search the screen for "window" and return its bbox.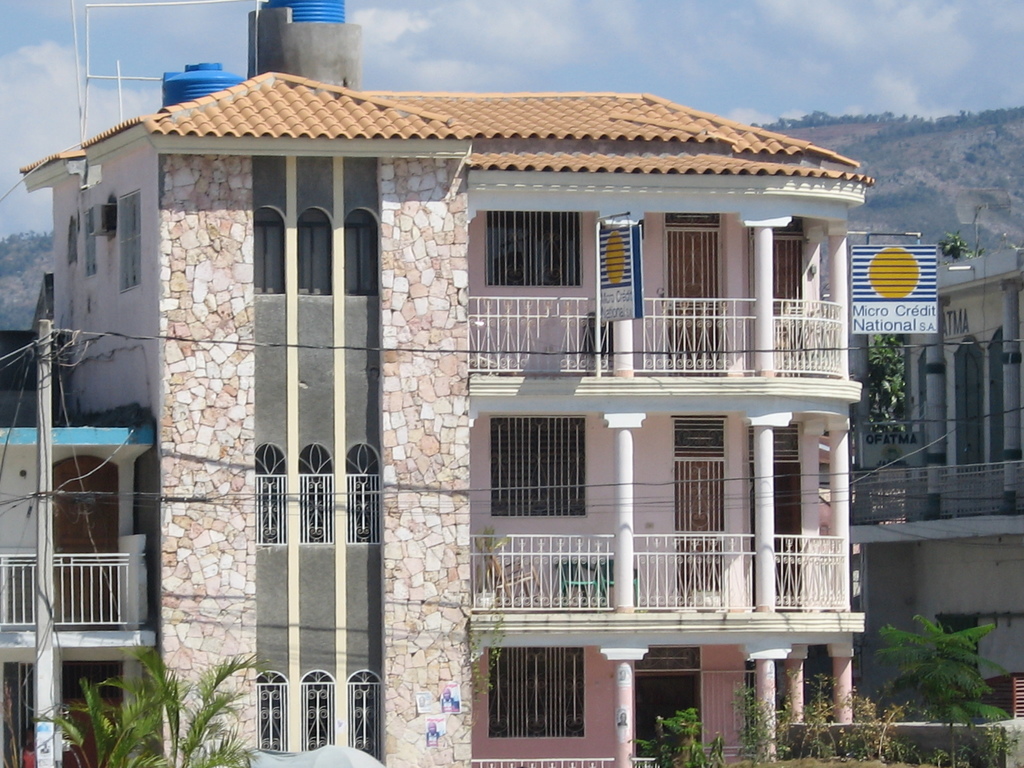
Found: left=487, top=648, right=586, bottom=737.
